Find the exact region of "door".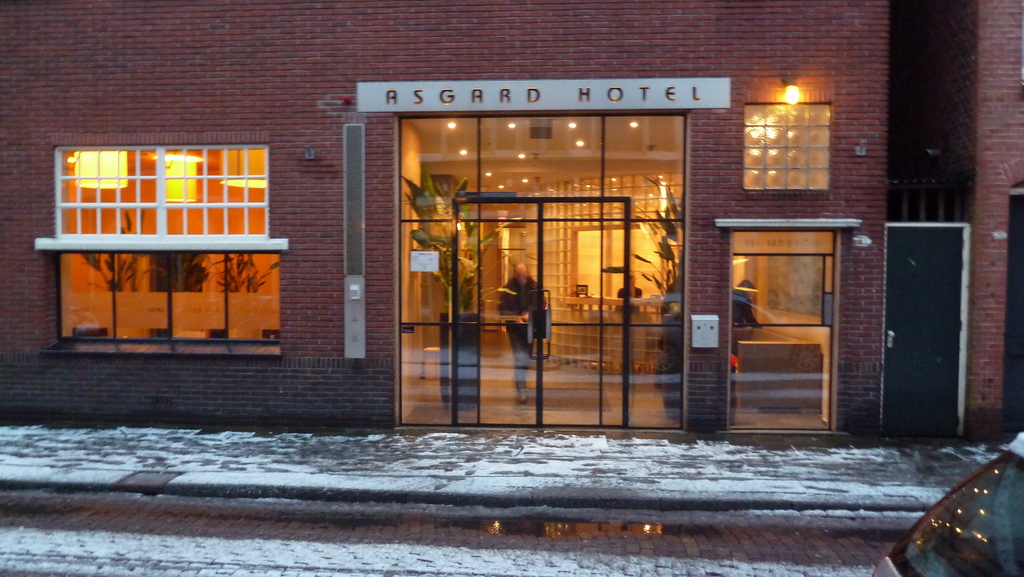
Exact region: <bbox>877, 225, 971, 440</bbox>.
